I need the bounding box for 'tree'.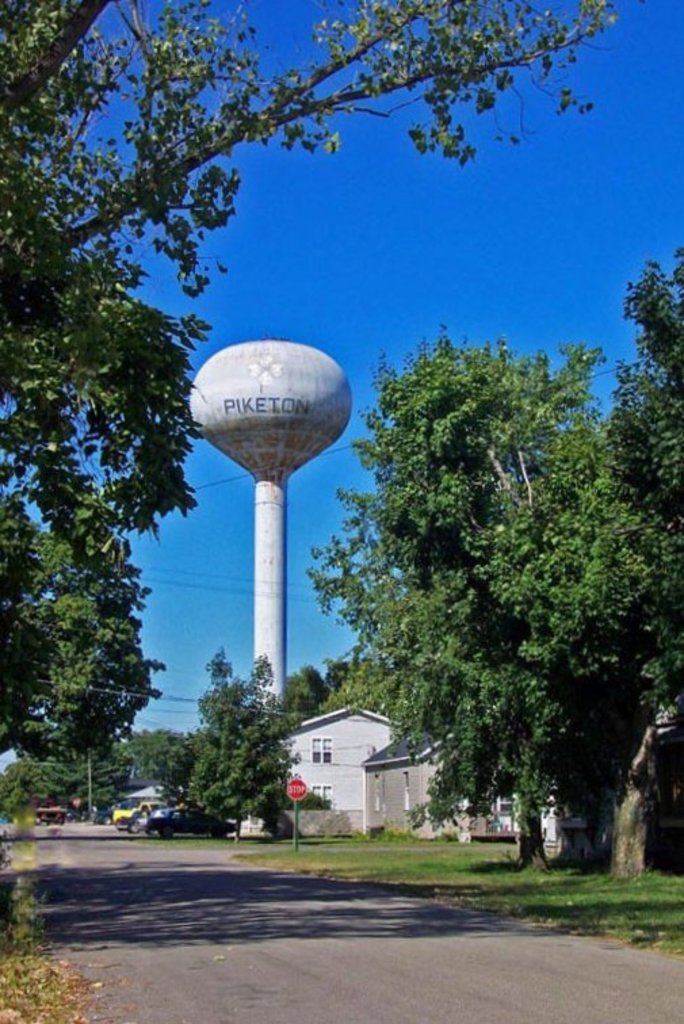
Here it is: <box>206,635,293,826</box>.
